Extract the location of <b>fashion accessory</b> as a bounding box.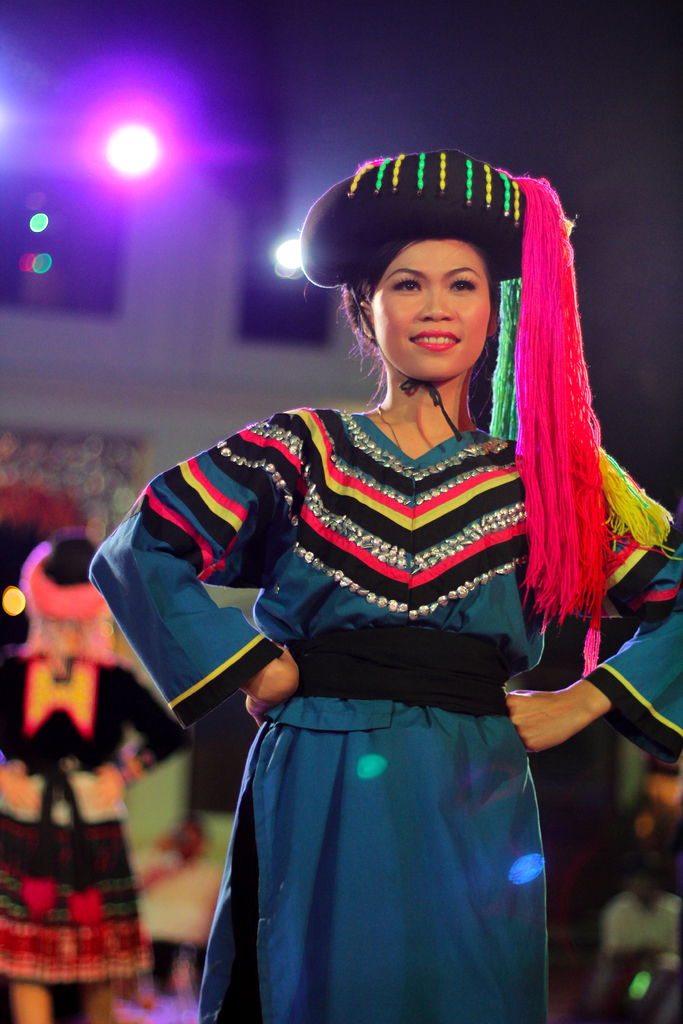
{"x1": 13, "y1": 533, "x2": 106, "y2": 627}.
